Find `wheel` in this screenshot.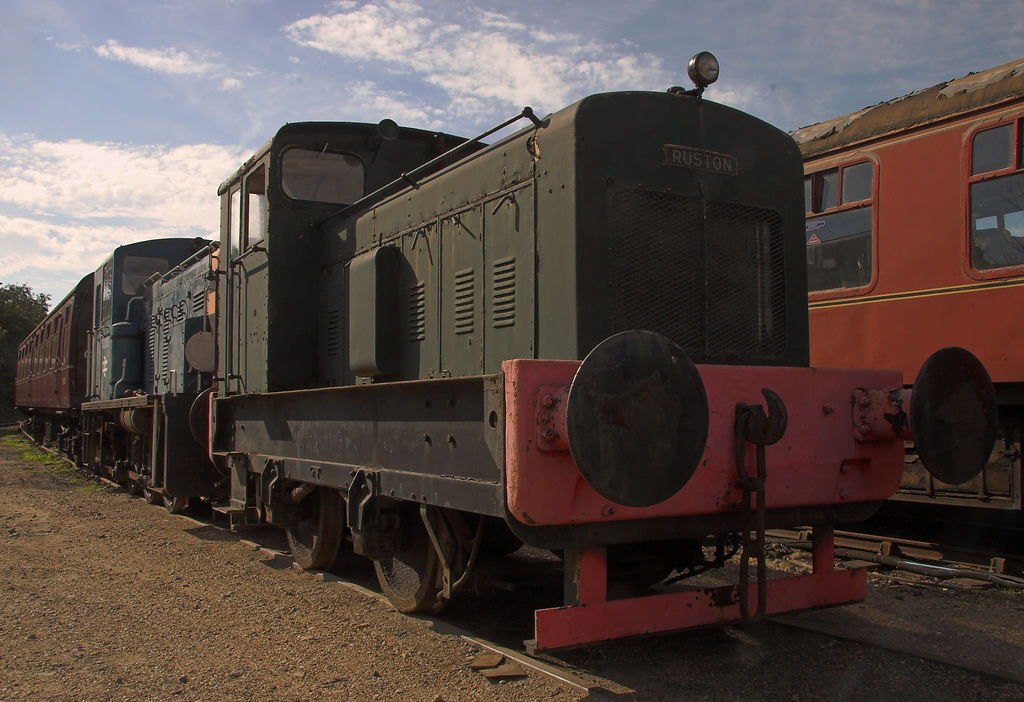
The bounding box for `wheel` is <region>163, 493, 184, 513</region>.
